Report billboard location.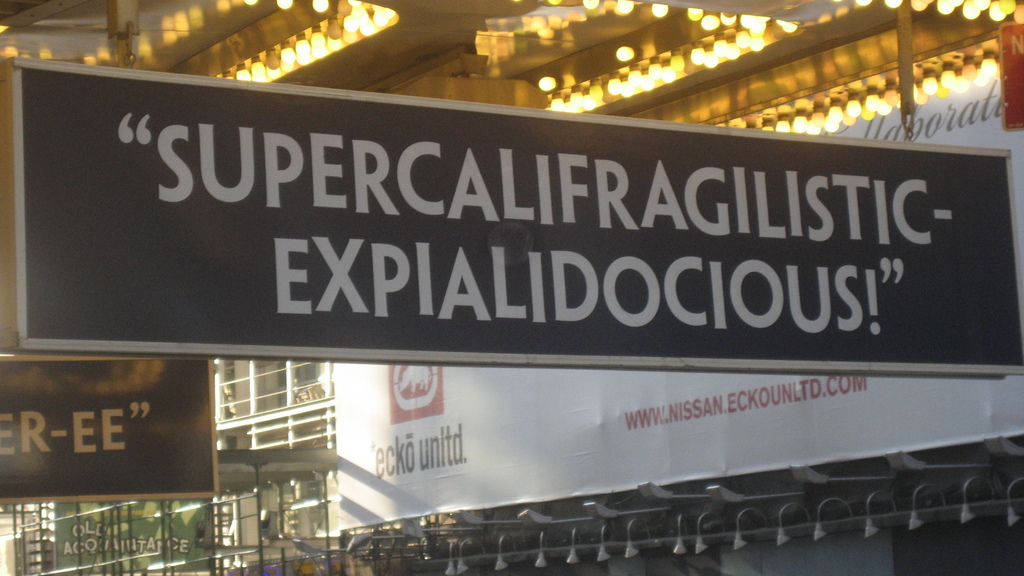
Report: x1=0, y1=358, x2=212, y2=510.
